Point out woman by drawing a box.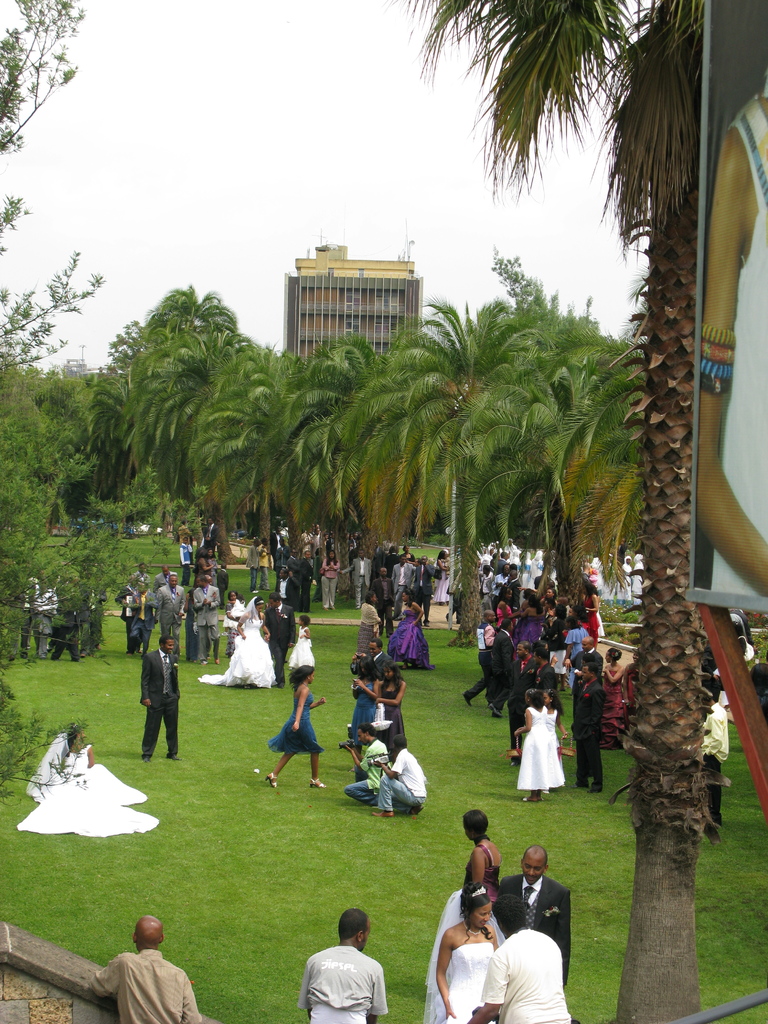
434 883 503 1022.
